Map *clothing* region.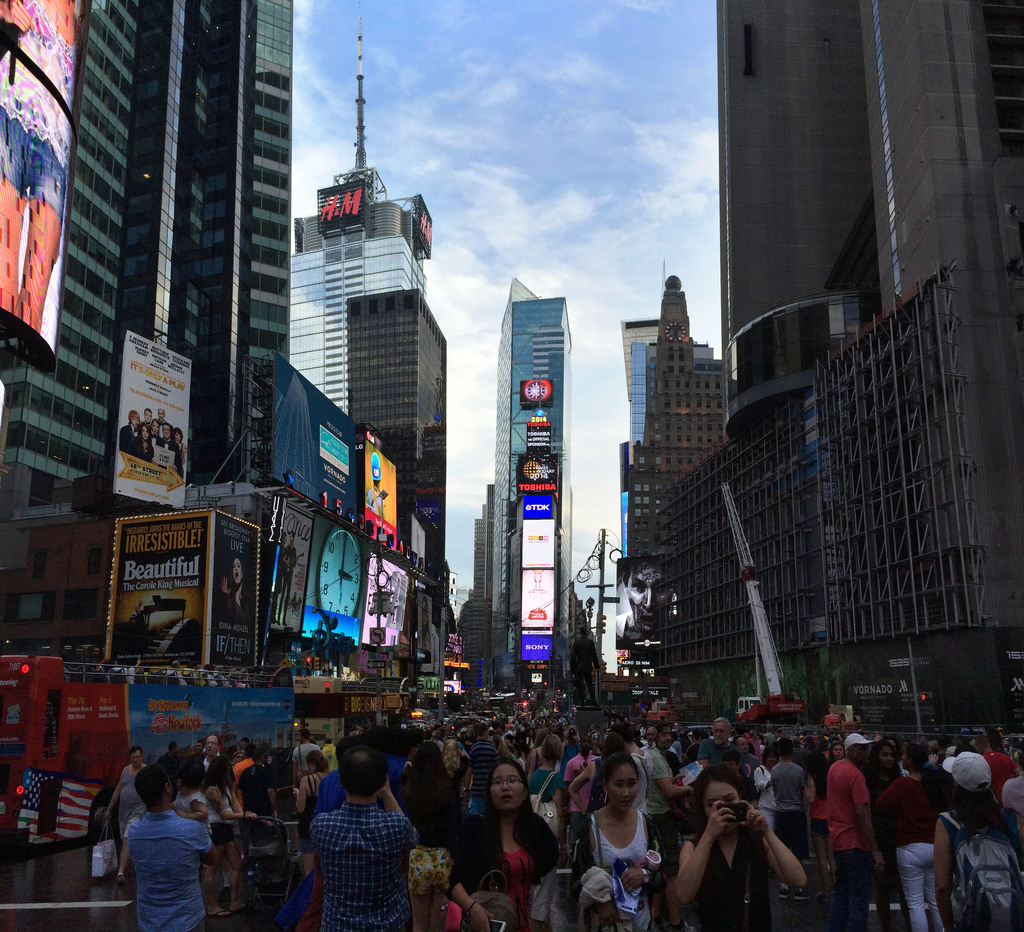
Mapped to bbox(287, 742, 319, 770).
